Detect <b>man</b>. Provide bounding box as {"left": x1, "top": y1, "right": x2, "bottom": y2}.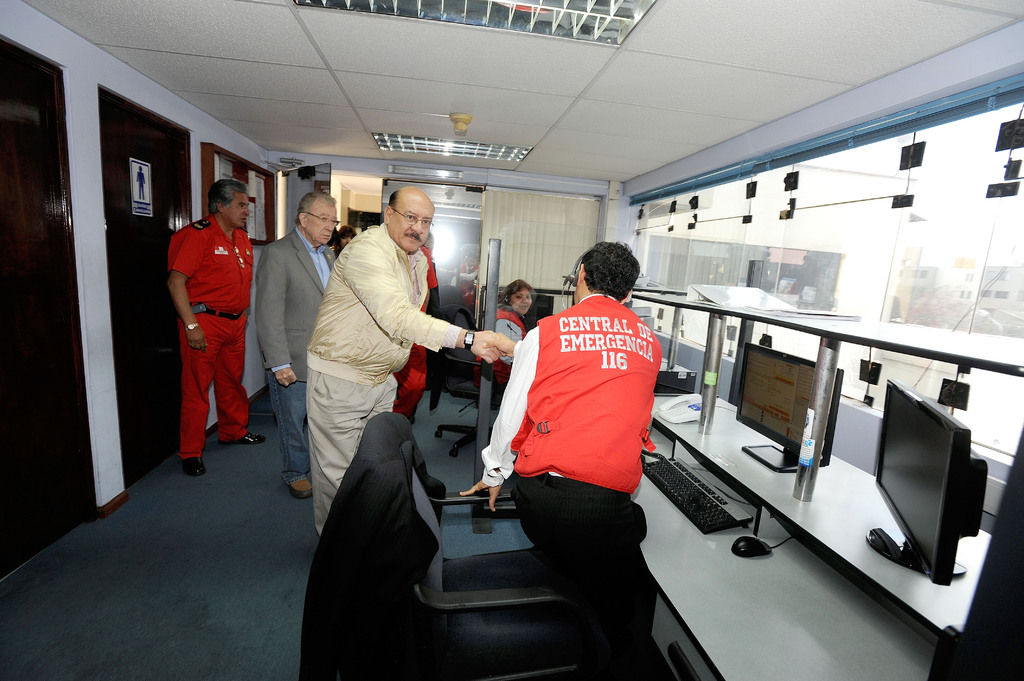
{"left": 481, "top": 234, "right": 685, "bottom": 591}.
